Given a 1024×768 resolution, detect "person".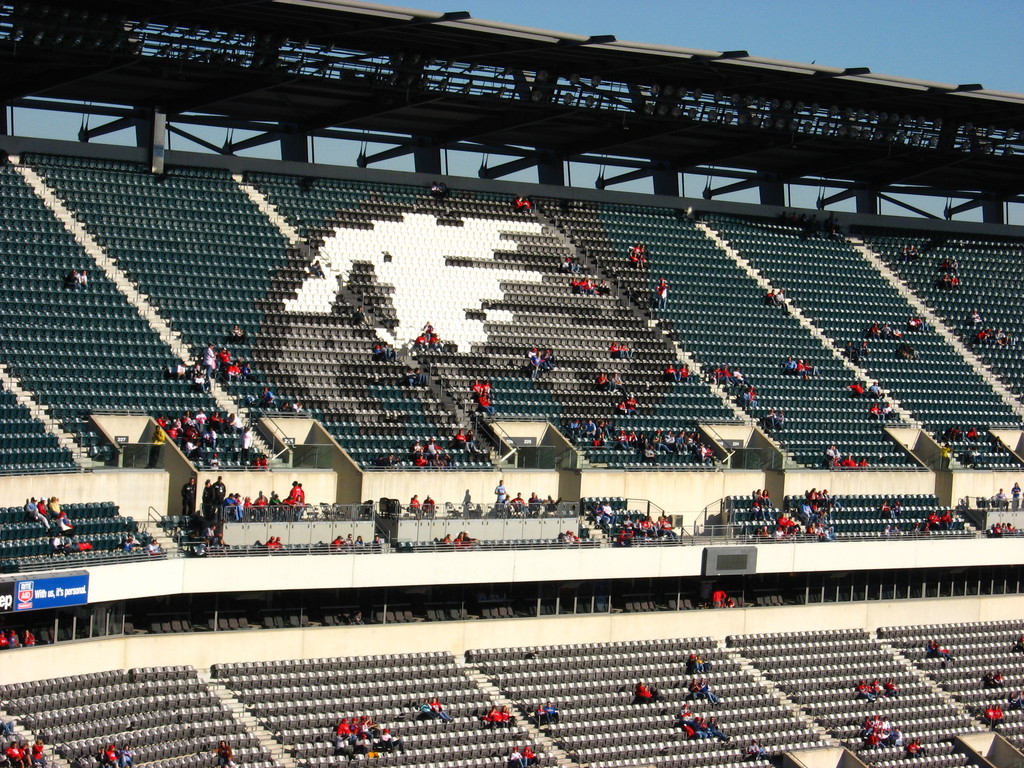
<region>1012, 632, 1023, 657</region>.
